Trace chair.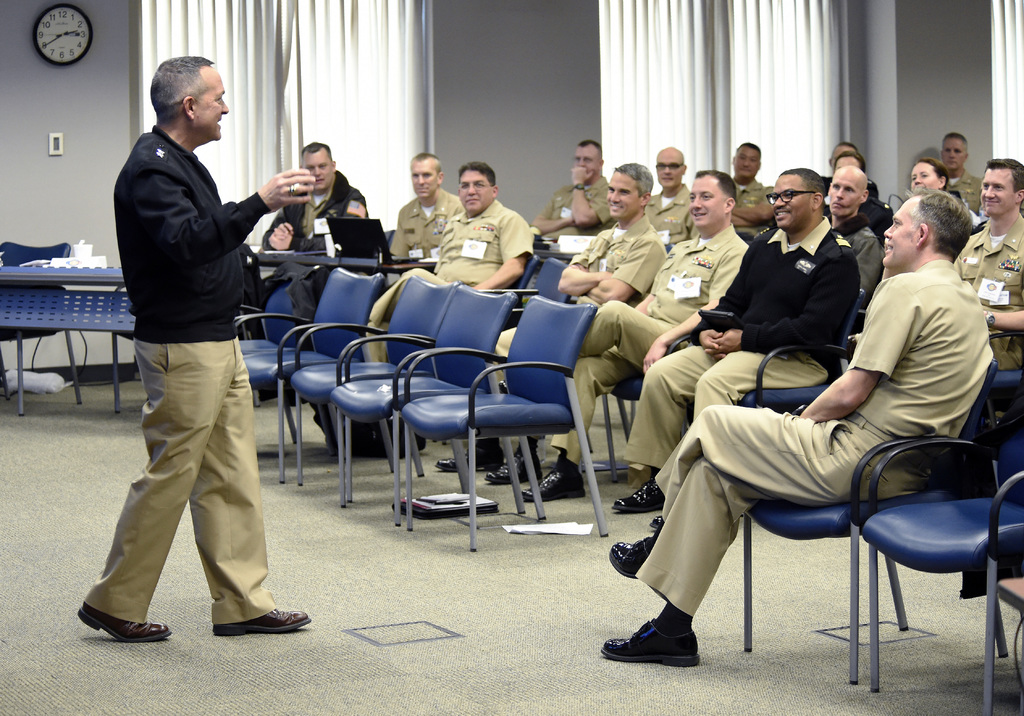
Traced to 294:272:461:494.
